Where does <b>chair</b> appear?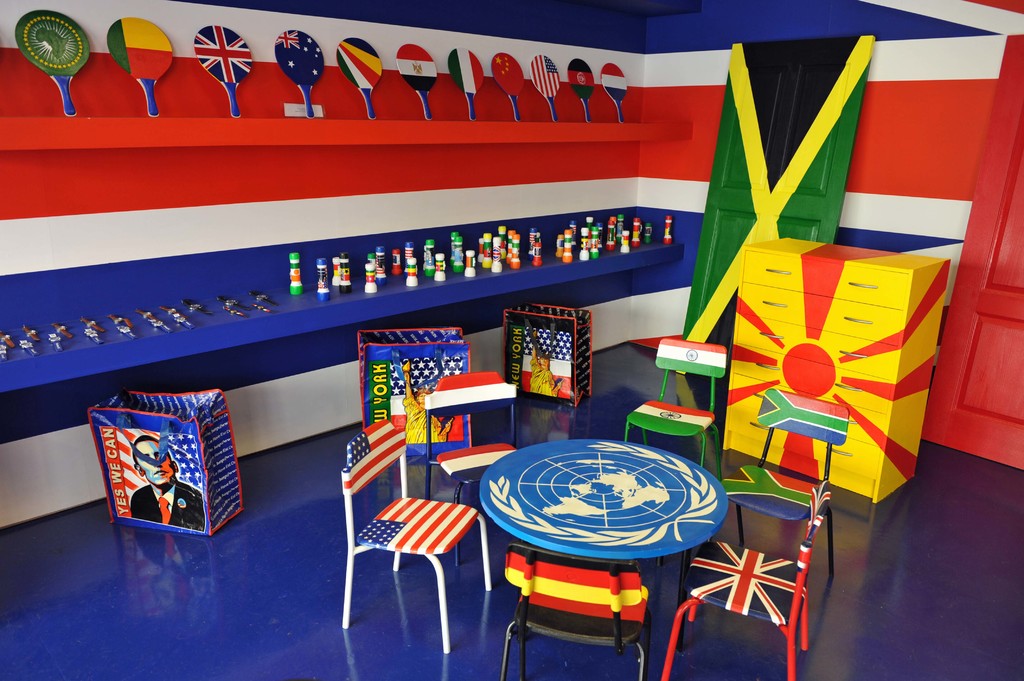
Appears at locate(341, 410, 490, 657).
